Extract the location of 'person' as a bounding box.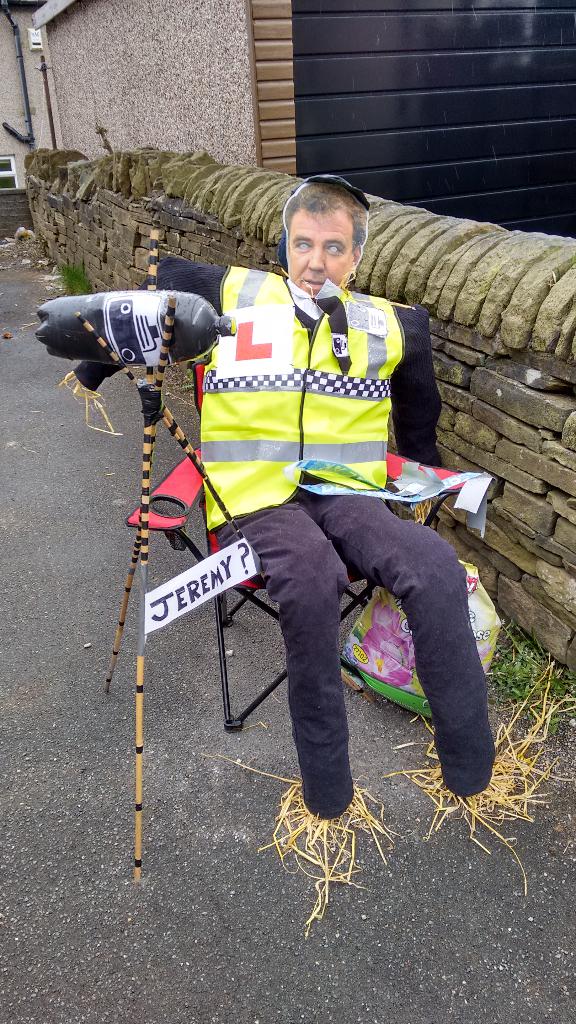
282/176/369/293.
